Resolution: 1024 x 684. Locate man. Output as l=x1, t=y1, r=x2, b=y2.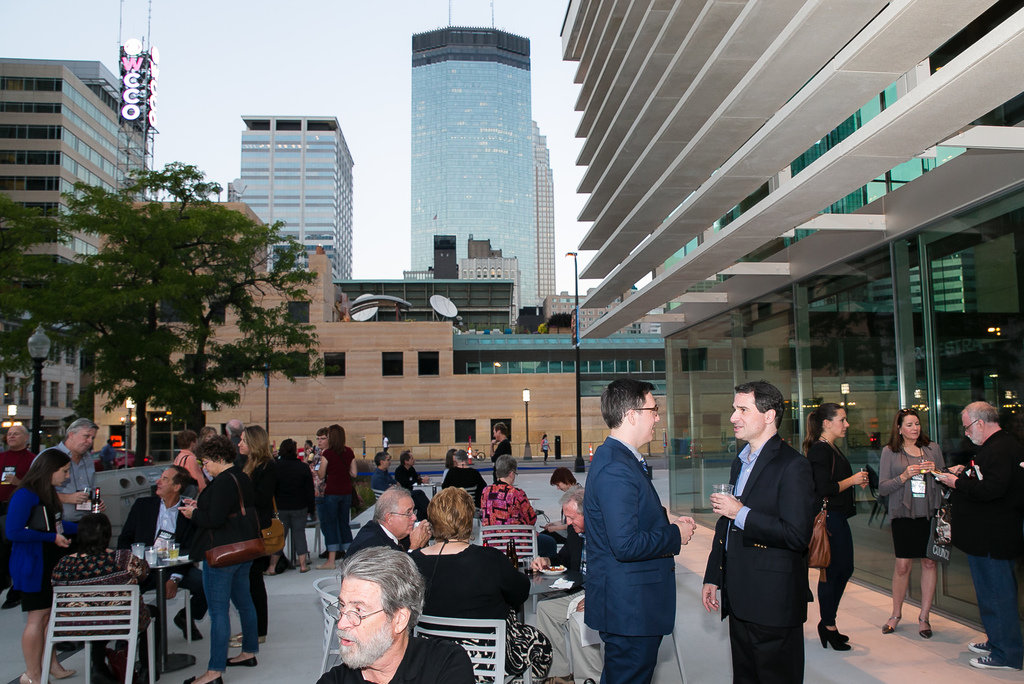
l=303, t=438, r=316, b=457.
